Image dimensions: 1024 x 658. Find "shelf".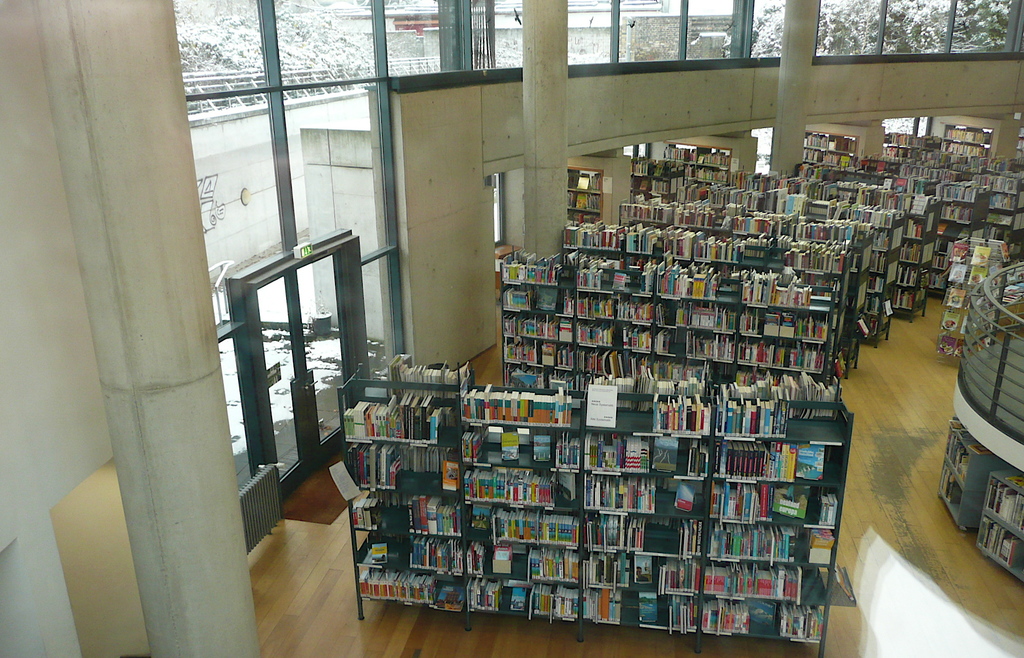
582 588 699 626.
